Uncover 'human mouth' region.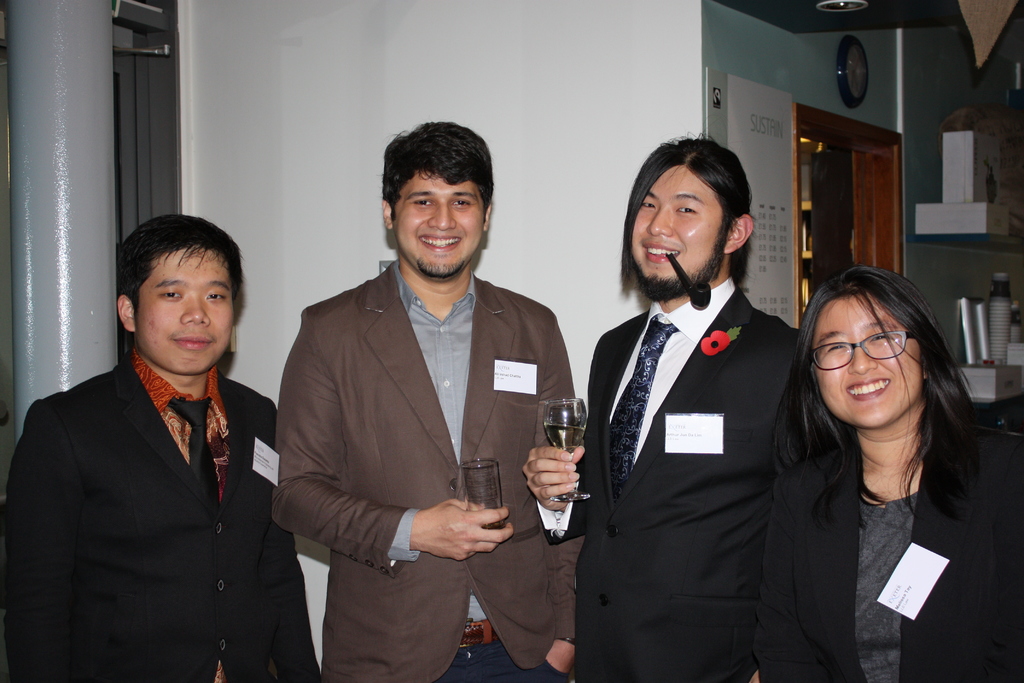
Uncovered: box=[419, 235, 467, 249].
